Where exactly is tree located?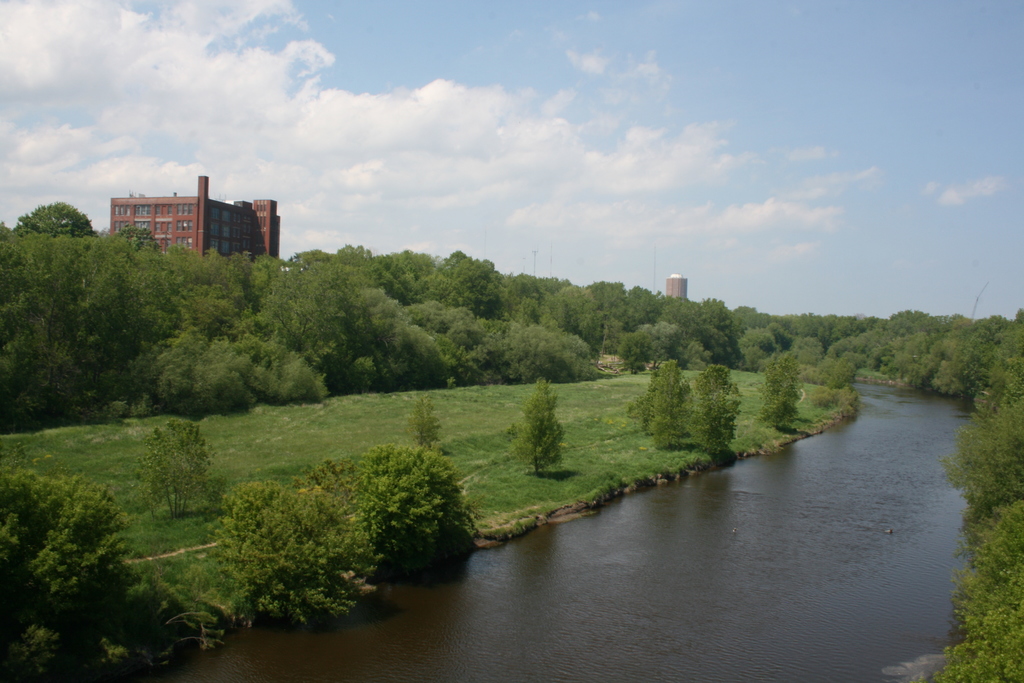
Its bounding box is <bbox>726, 317, 779, 377</bbox>.
